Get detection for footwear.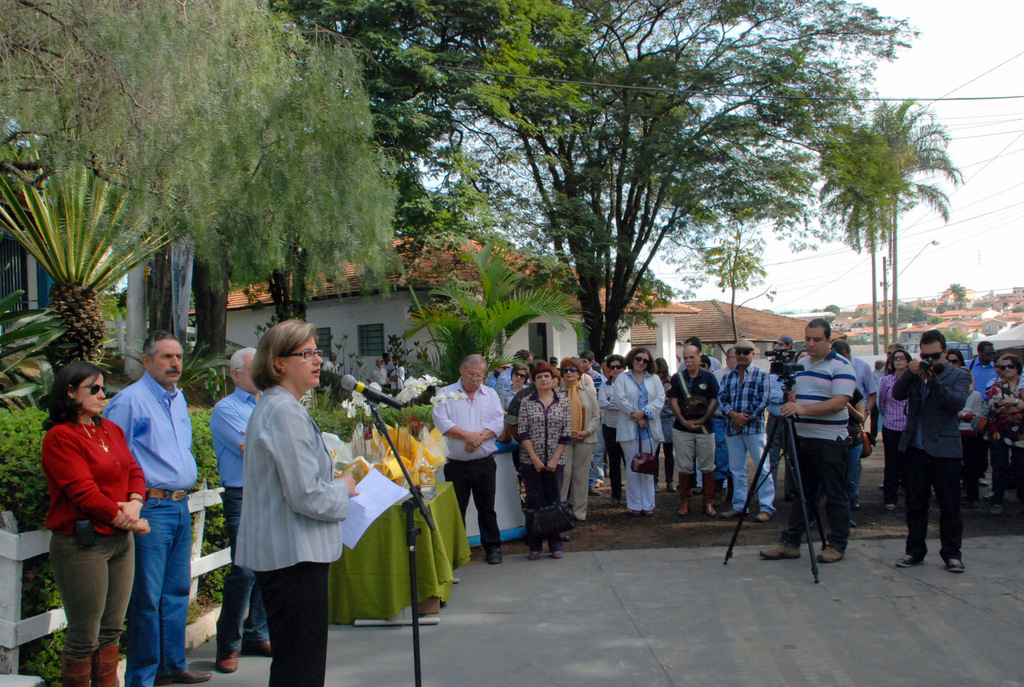
Detection: <box>849,519,855,527</box>.
